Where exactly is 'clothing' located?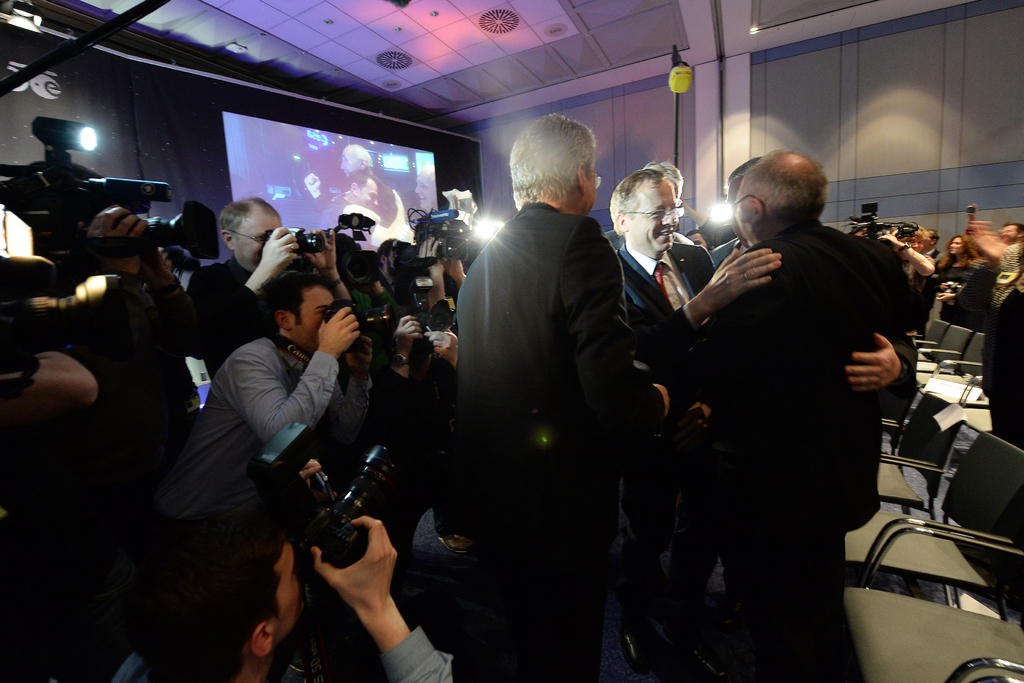
Its bounding box is 184,254,269,370.
